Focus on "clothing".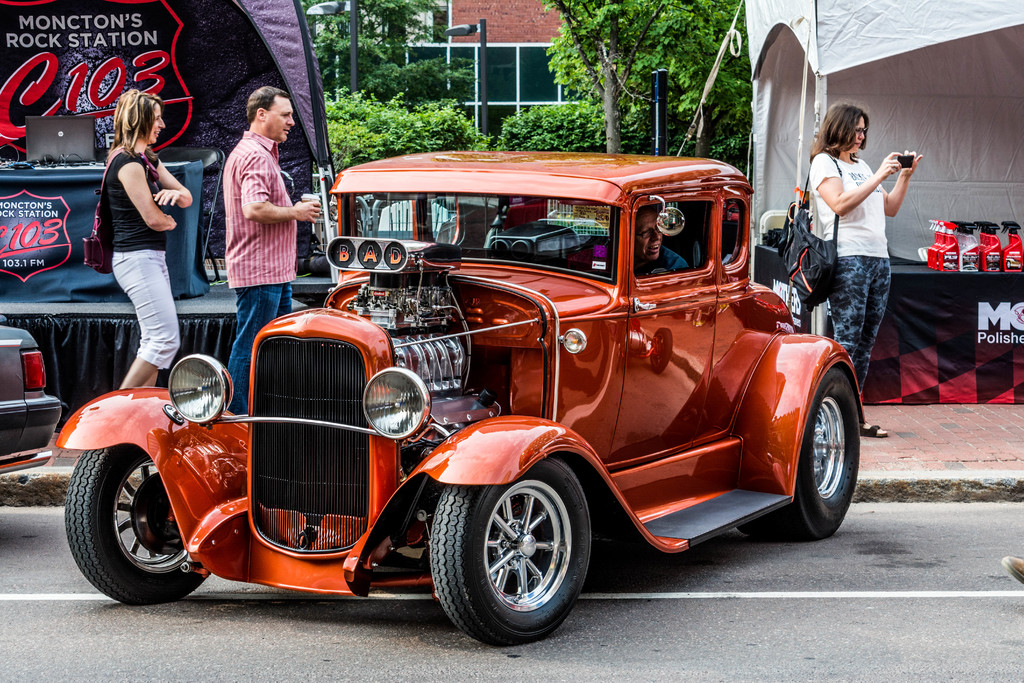
Focused at Rect(644, 250, 688, 288).
